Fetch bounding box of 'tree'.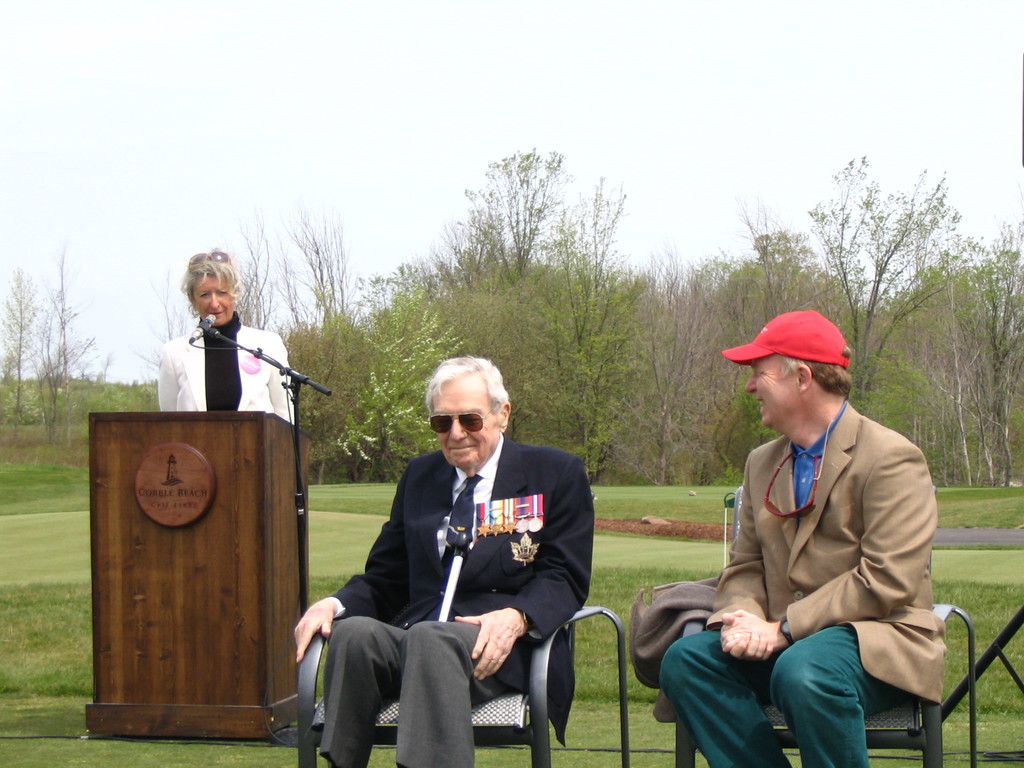
Bbox: (x1=0, y1=252, x2=113, y2=440).
